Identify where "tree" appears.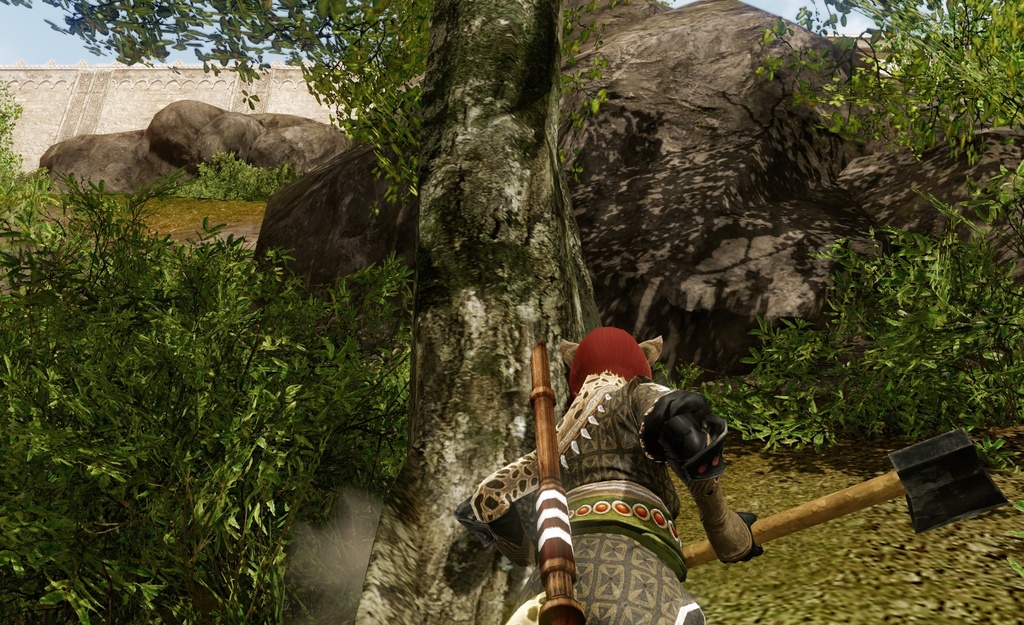
Appears at bbox(0, 0, 606, 624).
